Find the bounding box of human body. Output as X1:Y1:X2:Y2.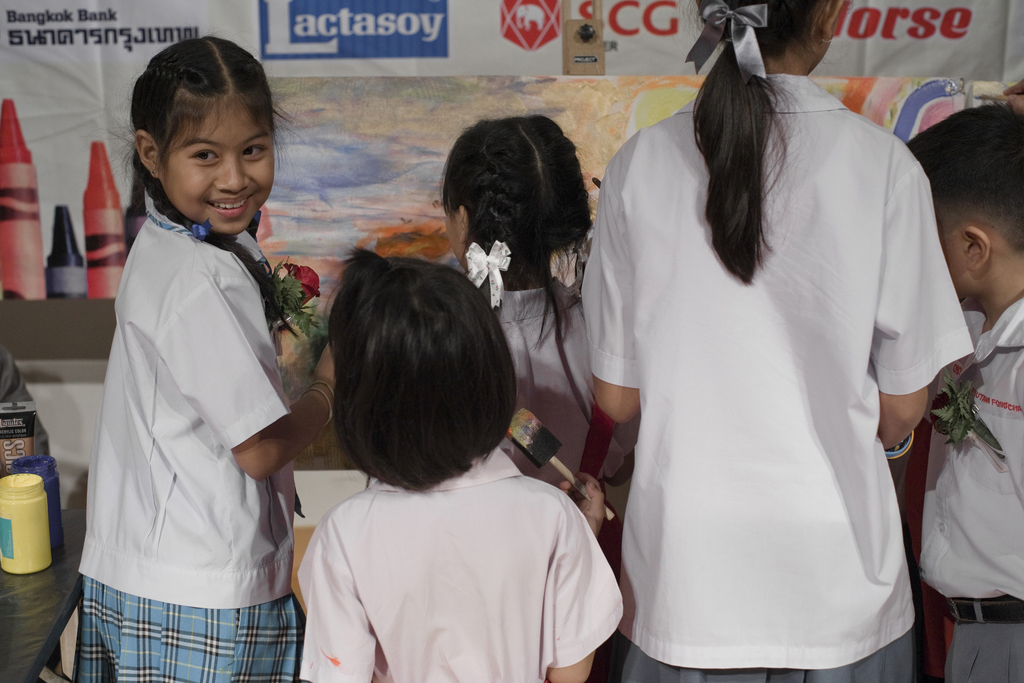
490:273:630:504.
